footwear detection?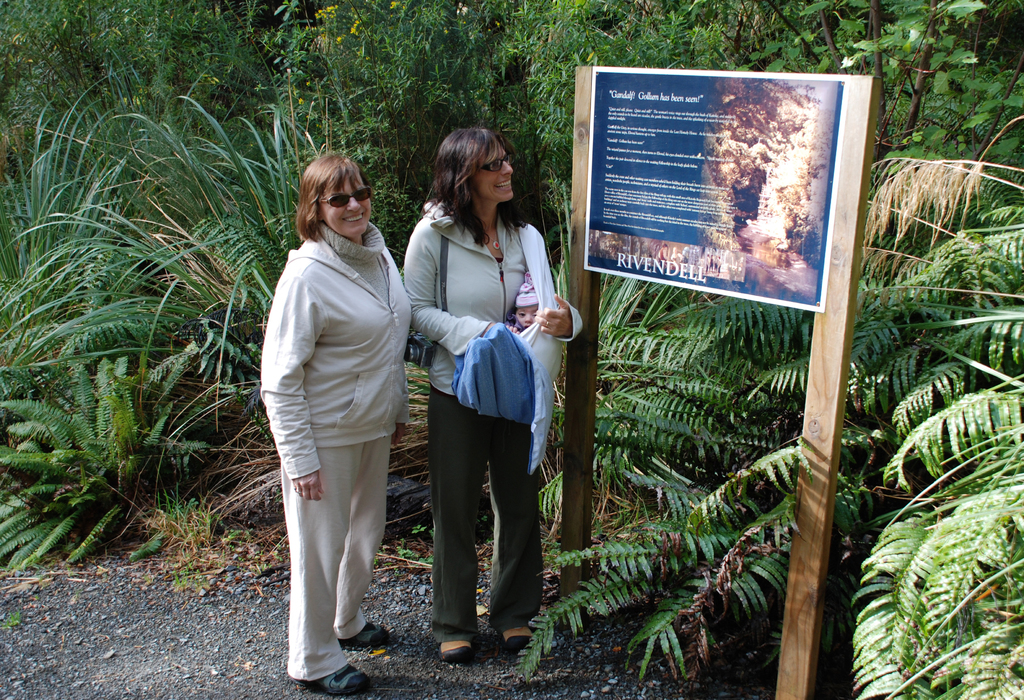
{"left": 503, "top": 627, "right": 533, "bottom": 662}
